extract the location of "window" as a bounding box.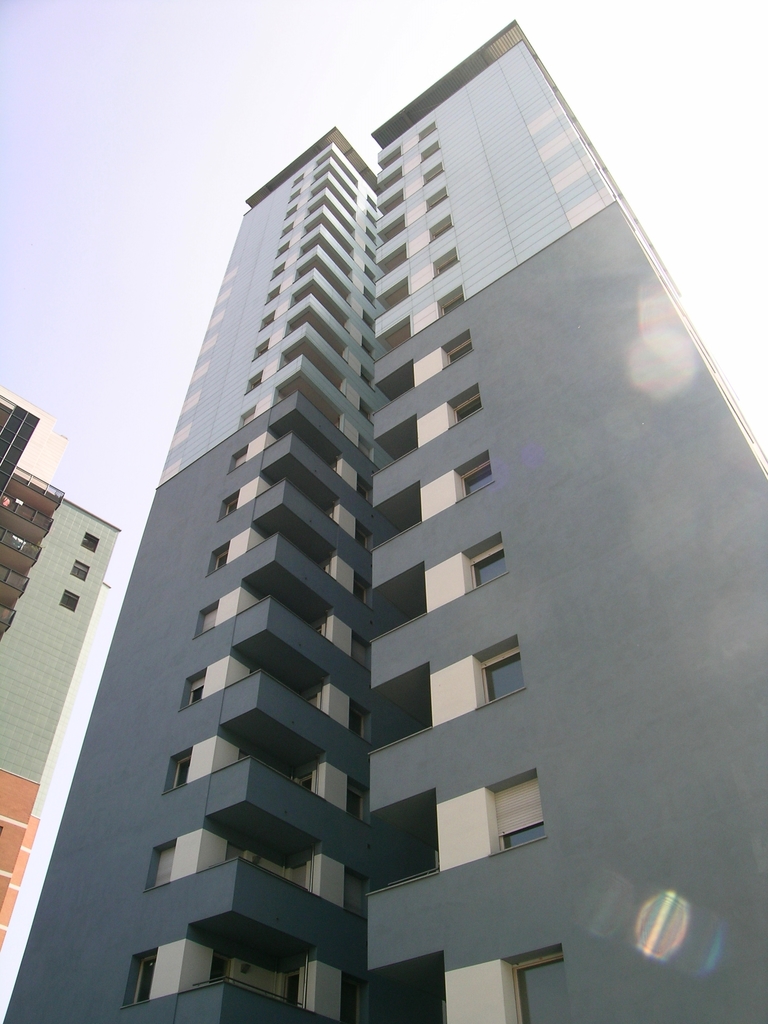
[left=418, top=164, right=444, bottom=183].
